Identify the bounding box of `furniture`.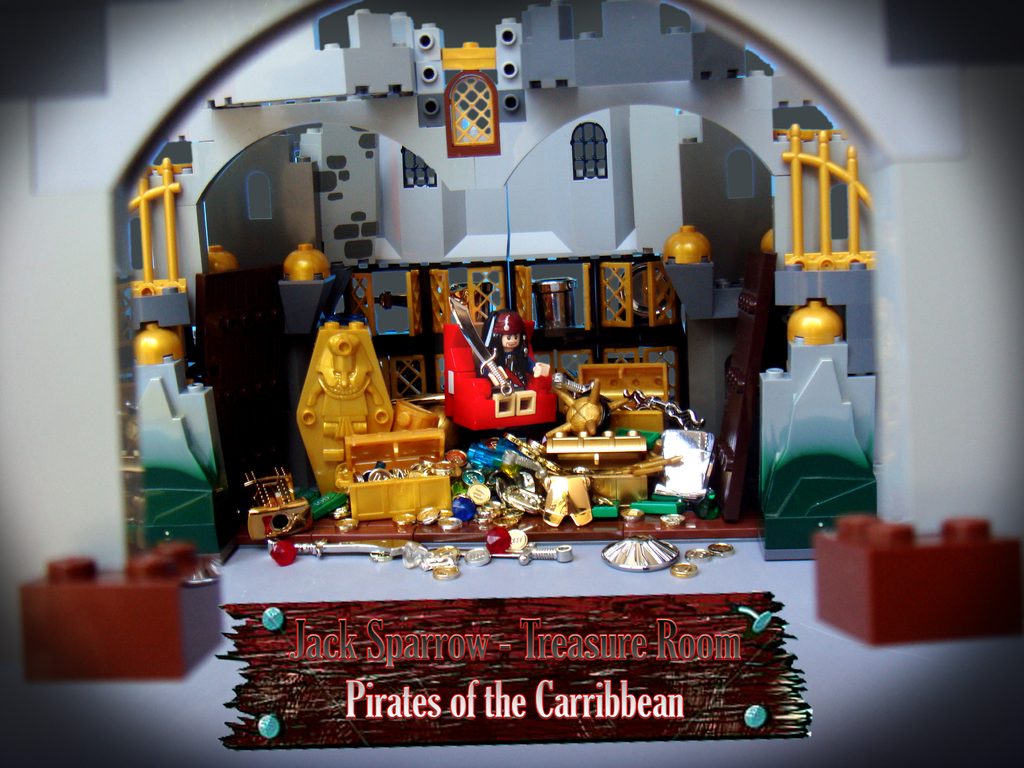
444, 322, 559, 433.
